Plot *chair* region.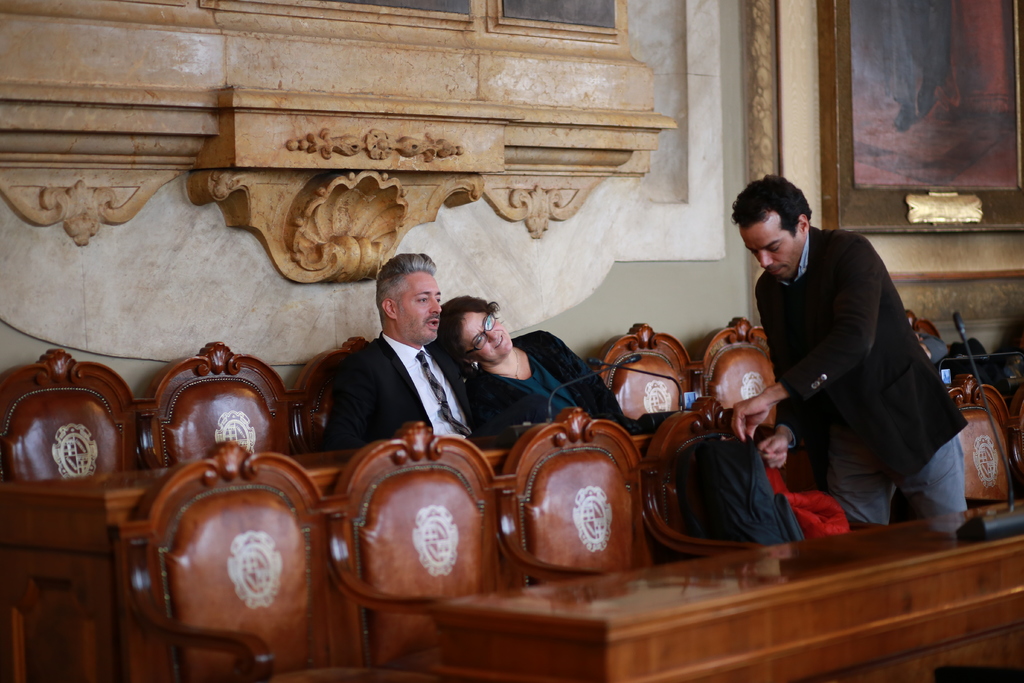
Plotted at 597:318:706:416.
